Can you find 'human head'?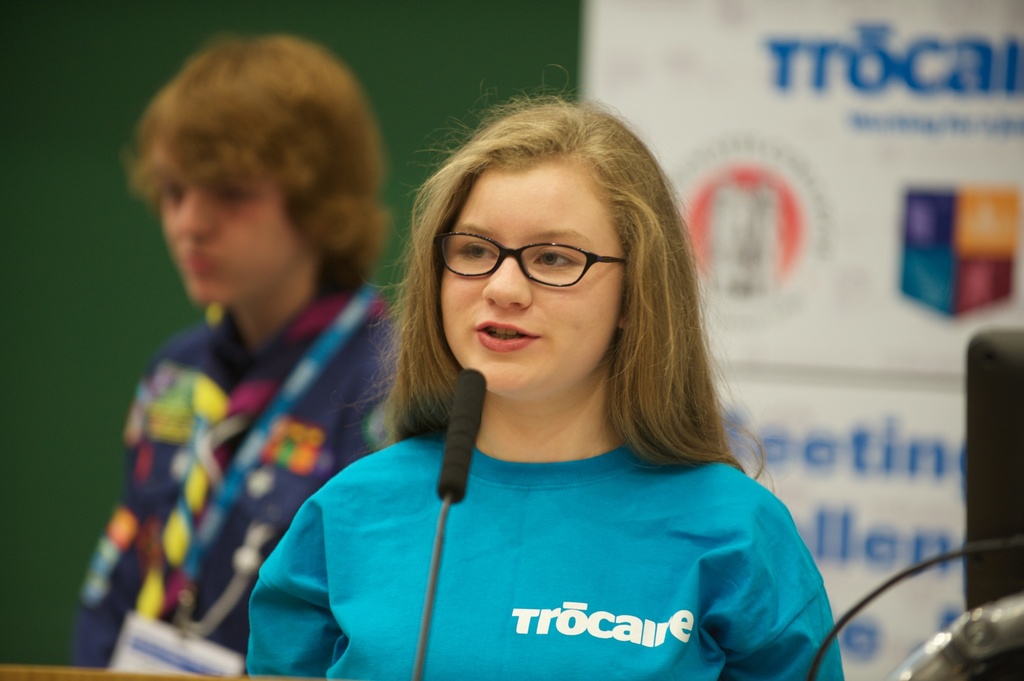
Yes, bounding box: 129,29,384,316.
